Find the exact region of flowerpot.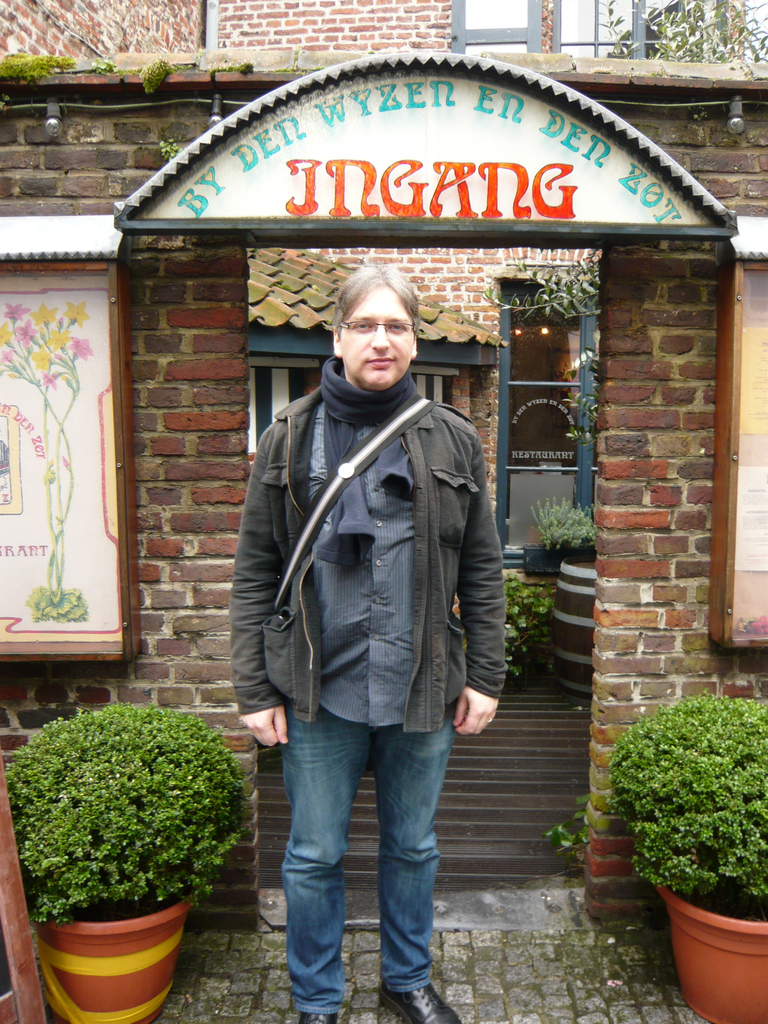
Exact region: x1=518 y1=545 x2=598 y2=573.
